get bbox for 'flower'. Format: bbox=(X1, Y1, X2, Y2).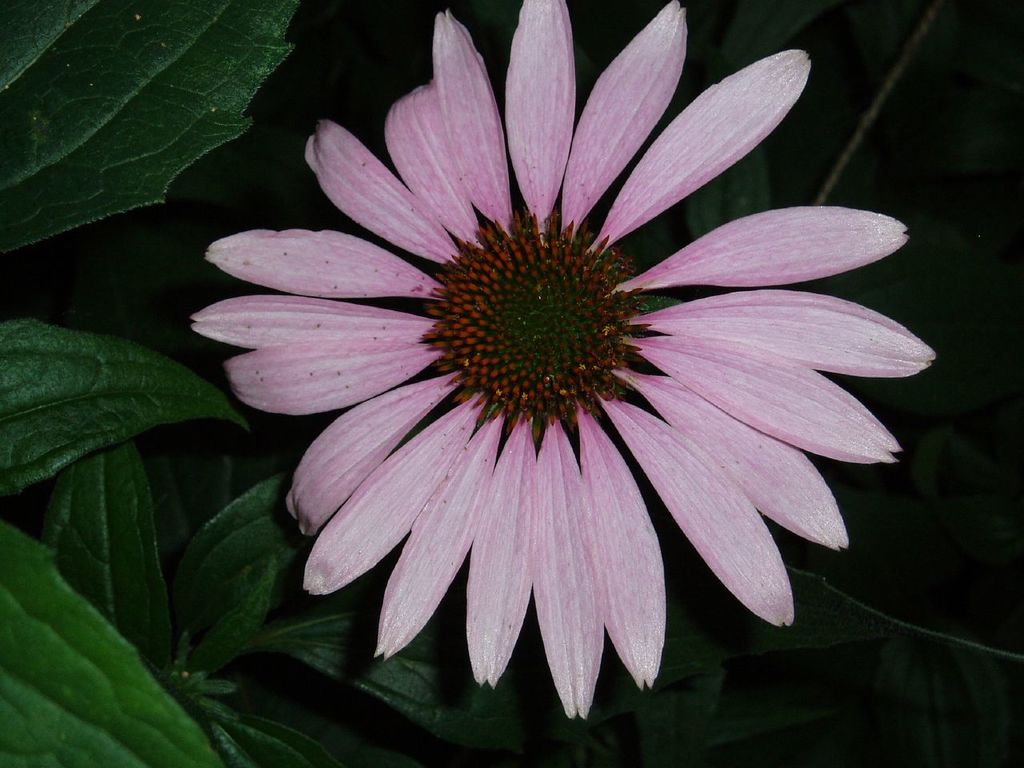
bbox=(228, 29, 819, 715).
